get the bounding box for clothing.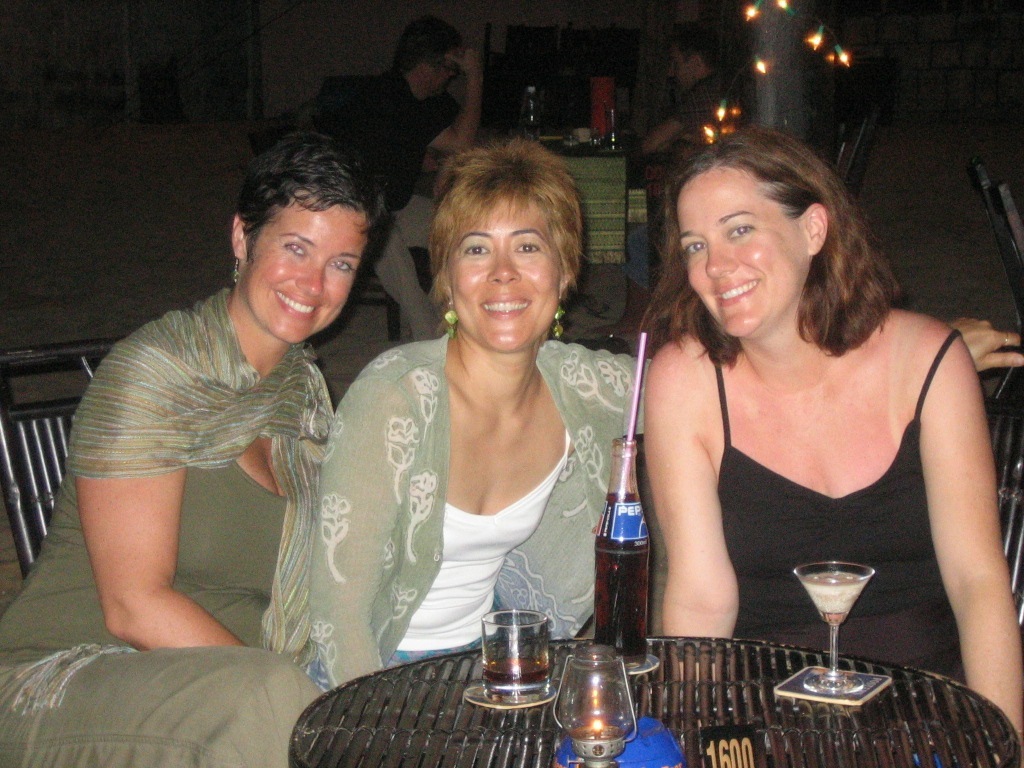
region(637, 308, 986, 660).
